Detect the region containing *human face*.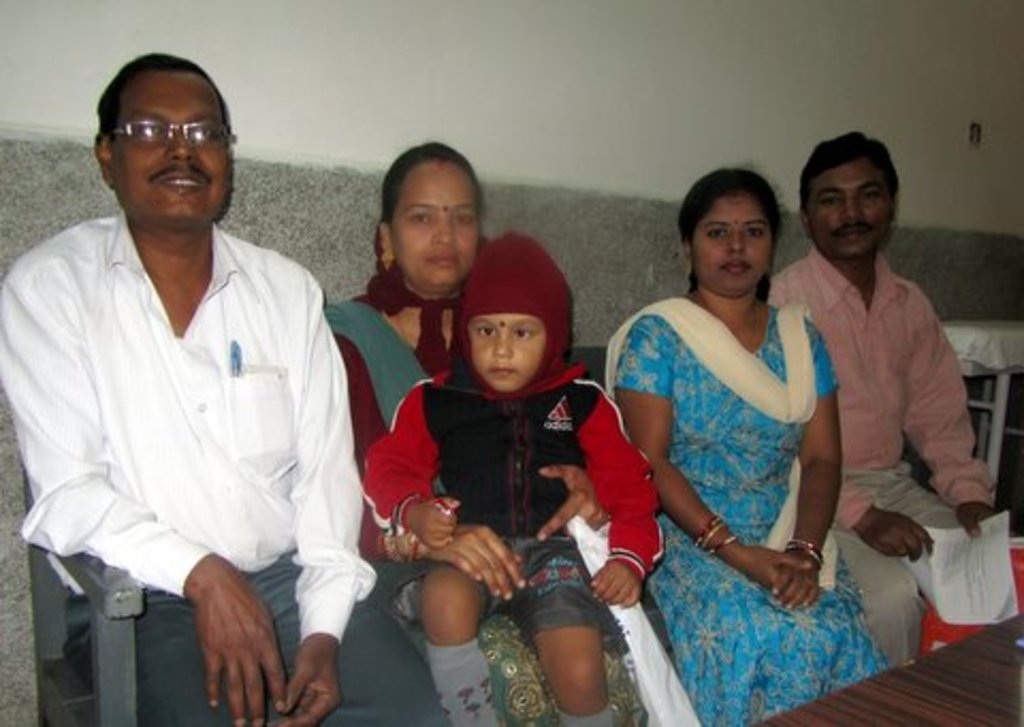
detection(806, 160, 894, 256).
